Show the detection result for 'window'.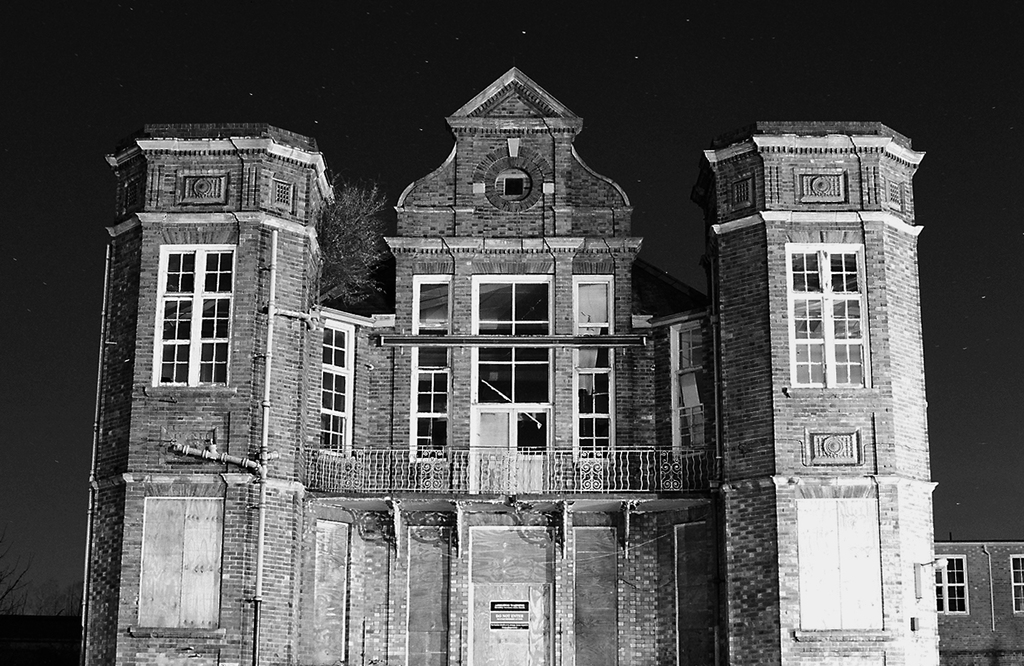
l=935, t=555, r=966, b=618.
